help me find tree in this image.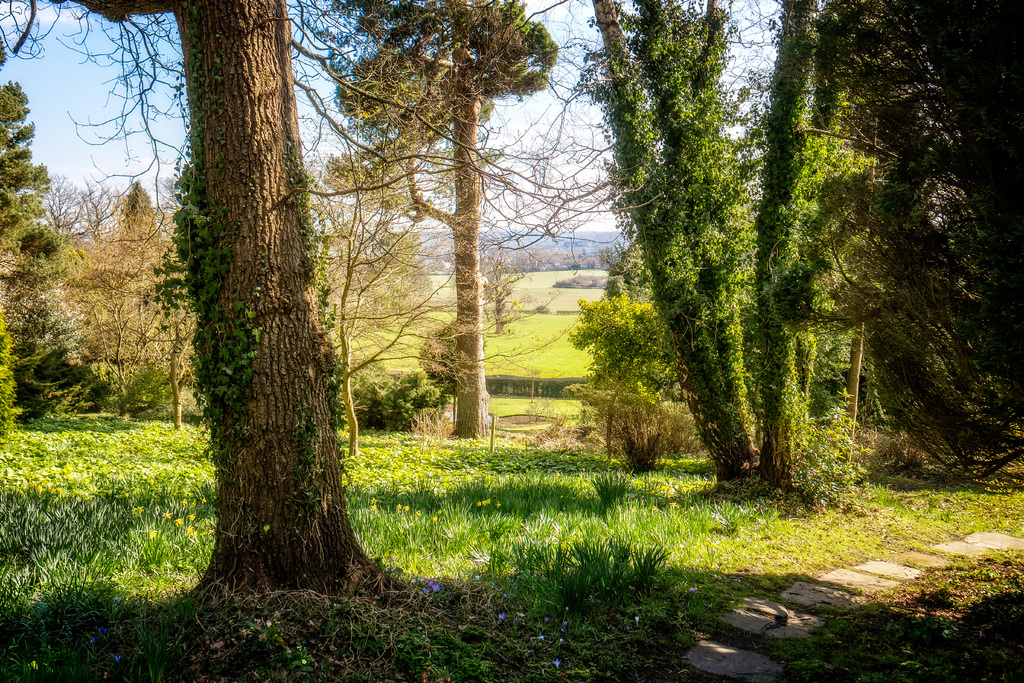
Found it: x1=91, y1=177, x2=189, y2=411.
